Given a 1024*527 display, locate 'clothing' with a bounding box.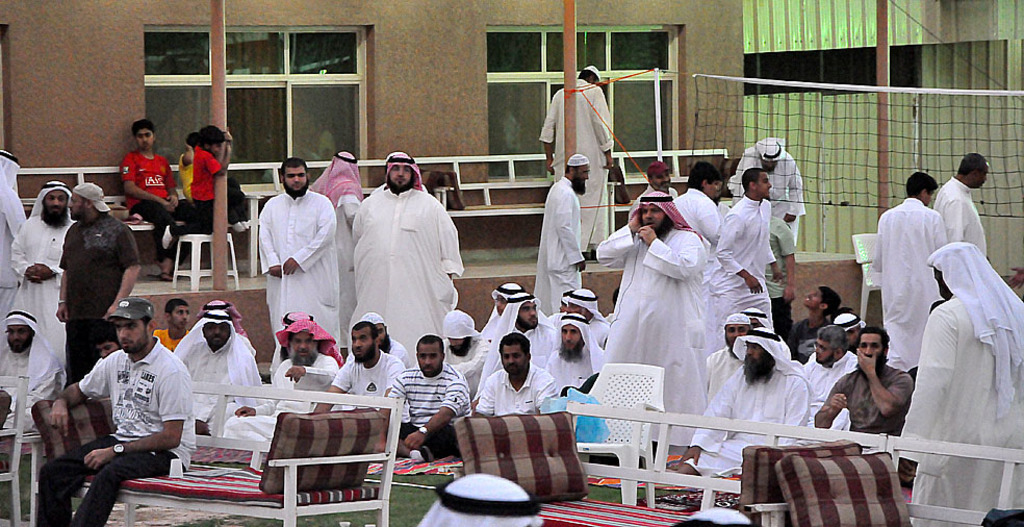
Located: detection(332, 351, 400, 418).
